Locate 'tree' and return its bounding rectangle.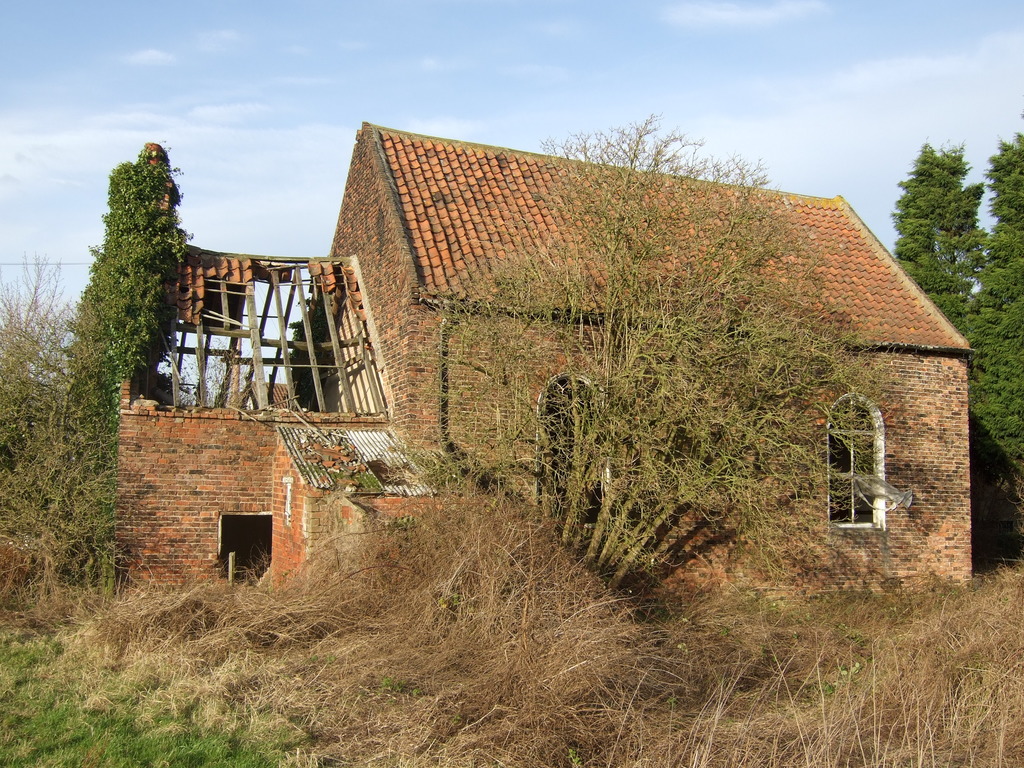
BBox(421, 114, 902, 626).
